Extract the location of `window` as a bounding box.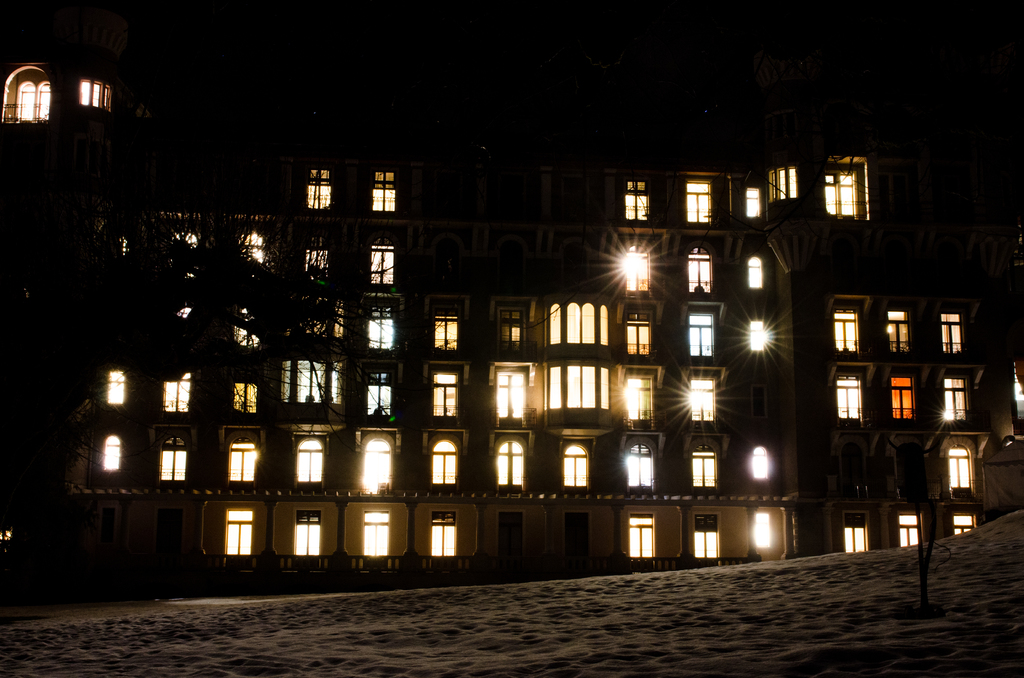
(362,440,394,489).
